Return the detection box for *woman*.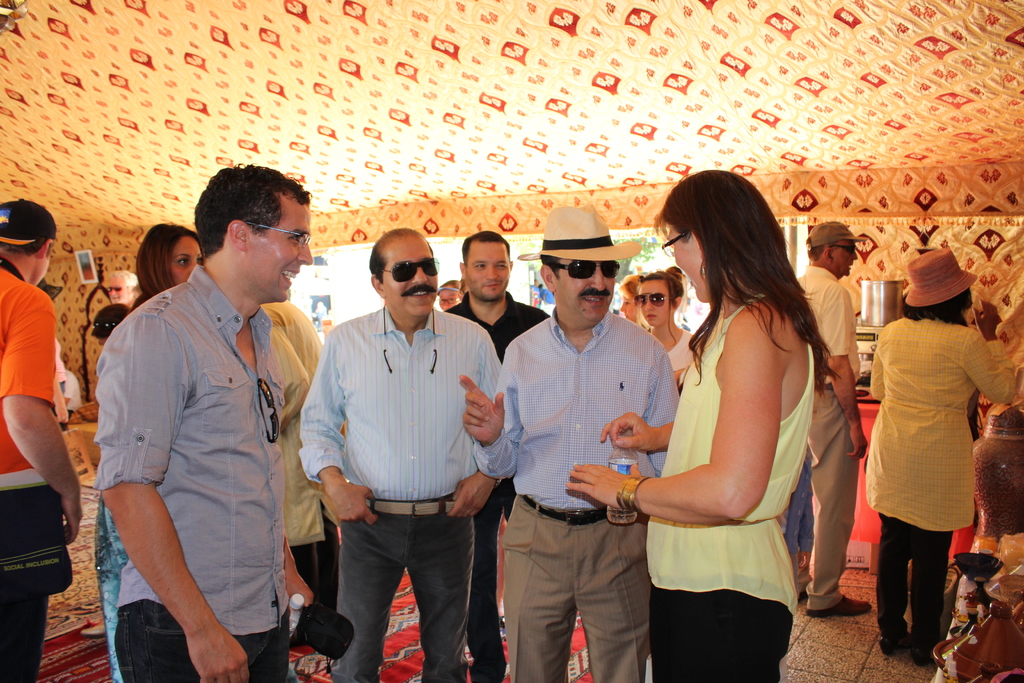
rect(618, 270, 651, 335).
